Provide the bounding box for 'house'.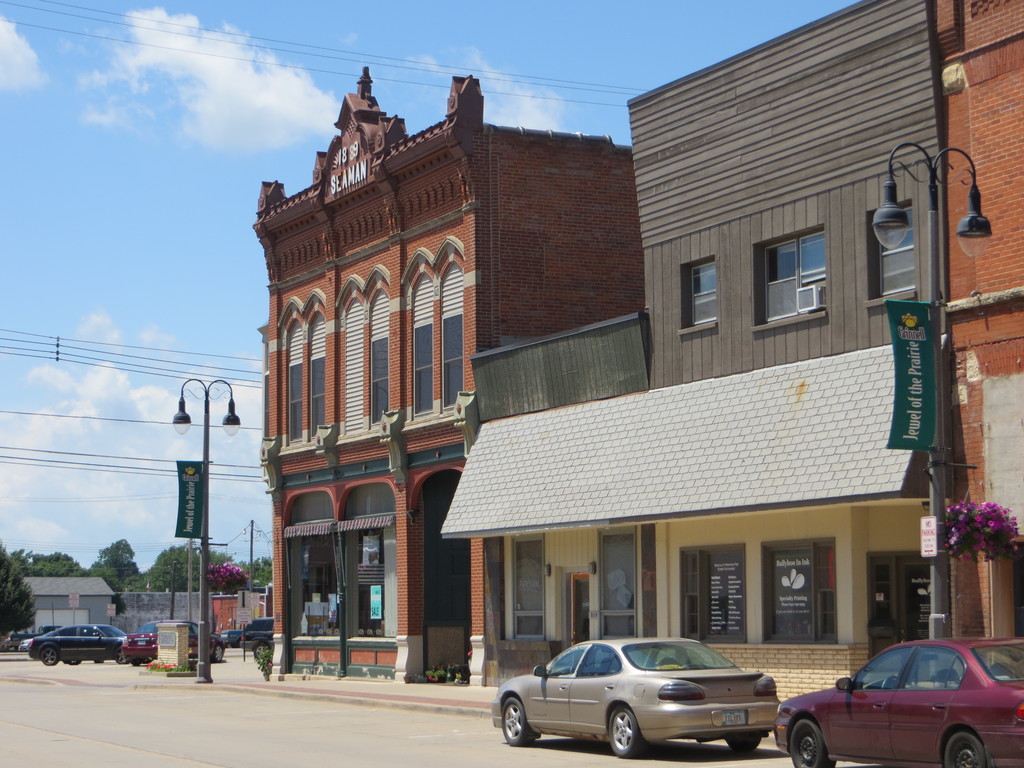
BBox(436, 0, 945, 703).
